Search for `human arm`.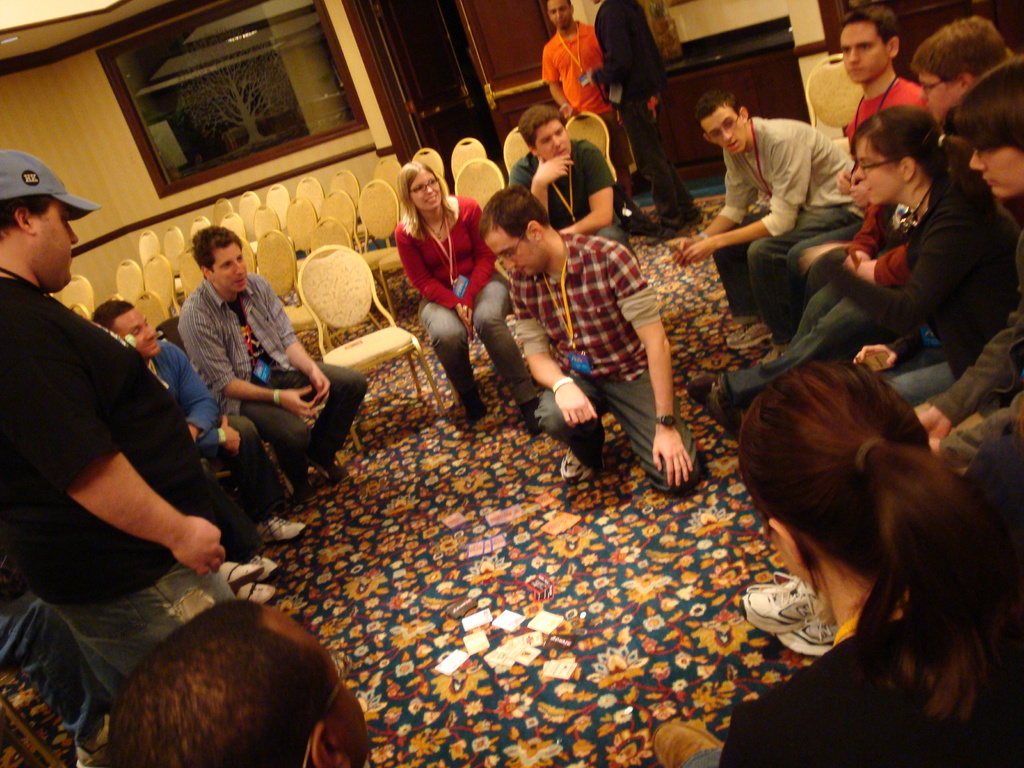
Found at pyautogui.locateOnScreen(173, 344, 220, 442).
